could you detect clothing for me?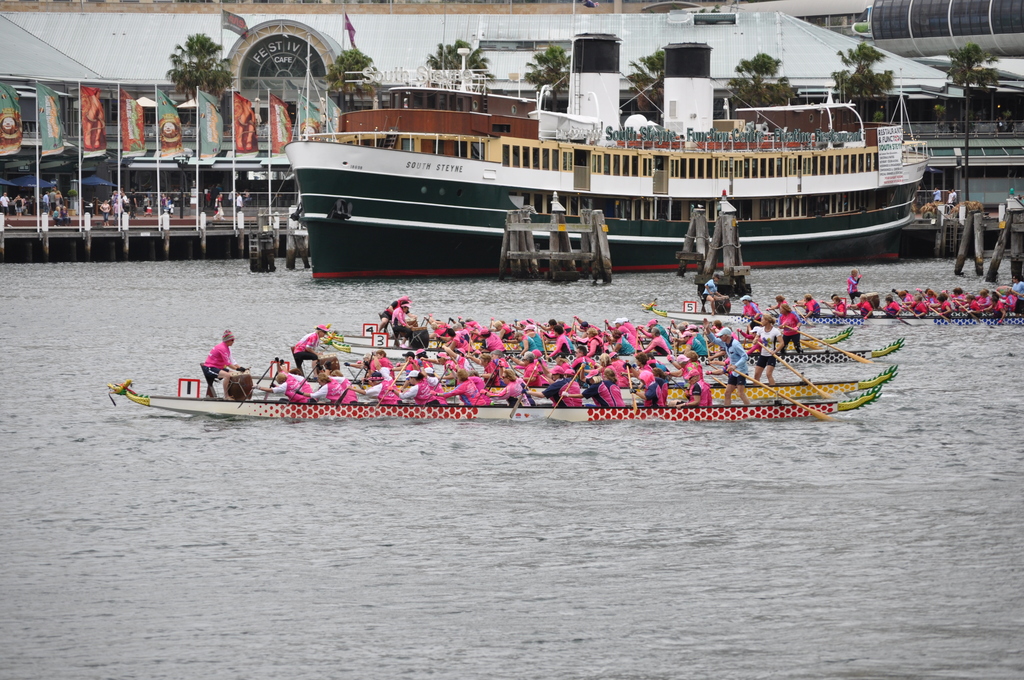
Detection result: 376, 354, 390, 370.
